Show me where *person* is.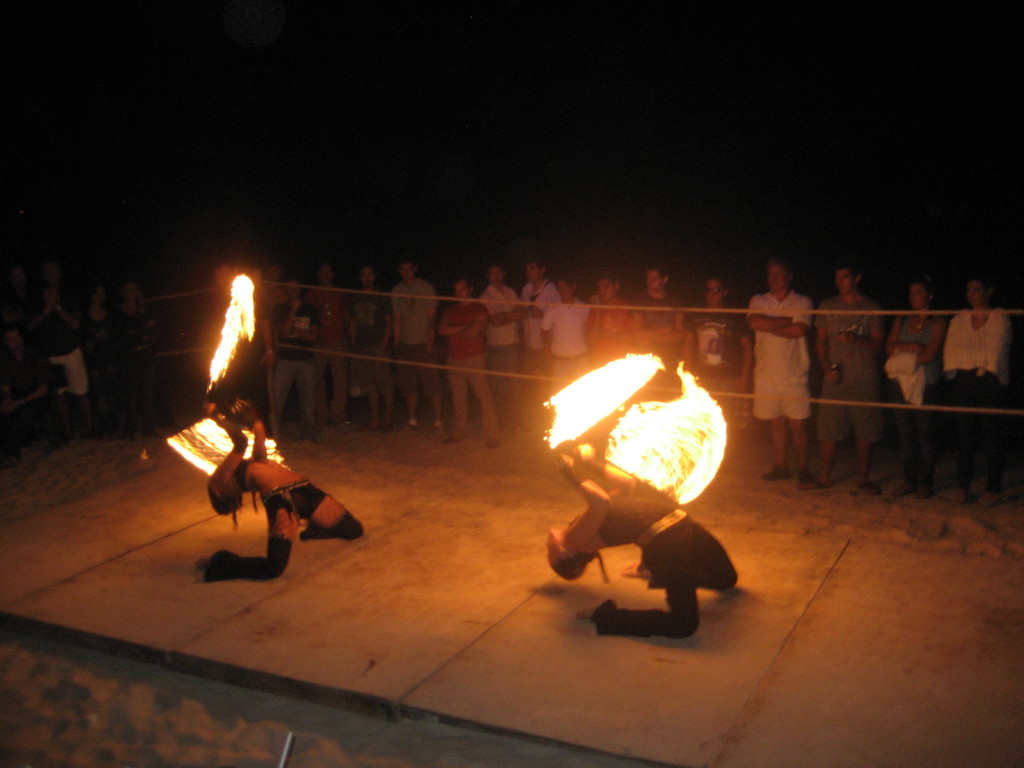
*person* is at 801, 264, 884, 488.
